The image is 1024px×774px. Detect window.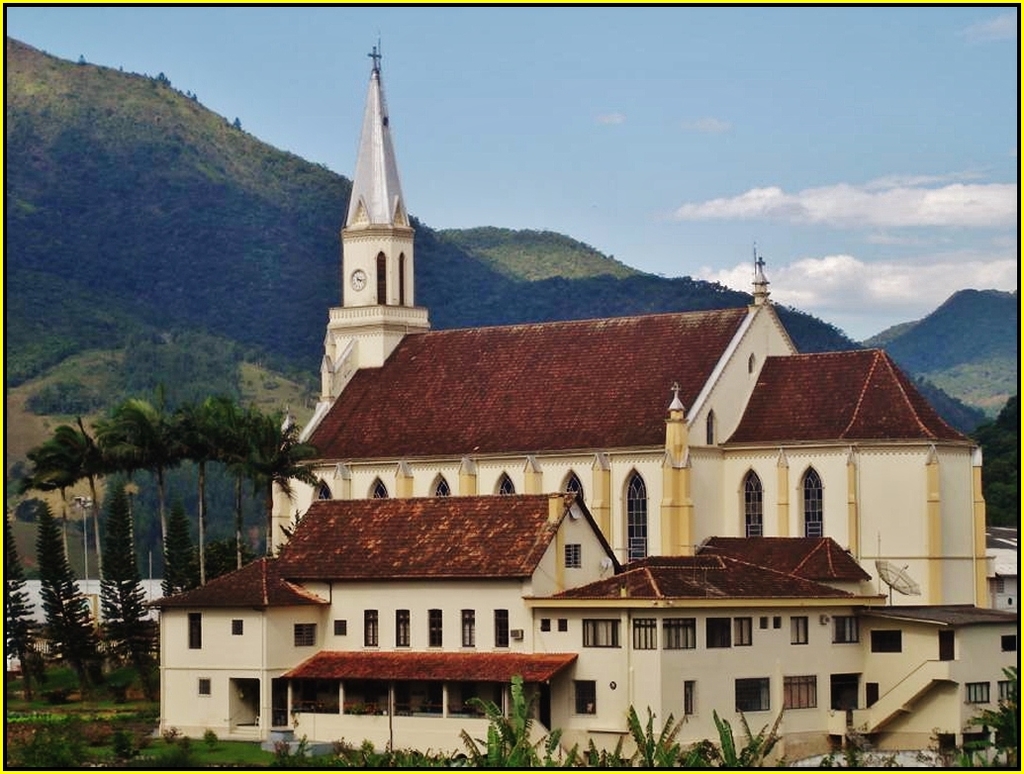
Detection: {"x1": 499, "y1": 474, "x2": 516, "y2": 493}.
